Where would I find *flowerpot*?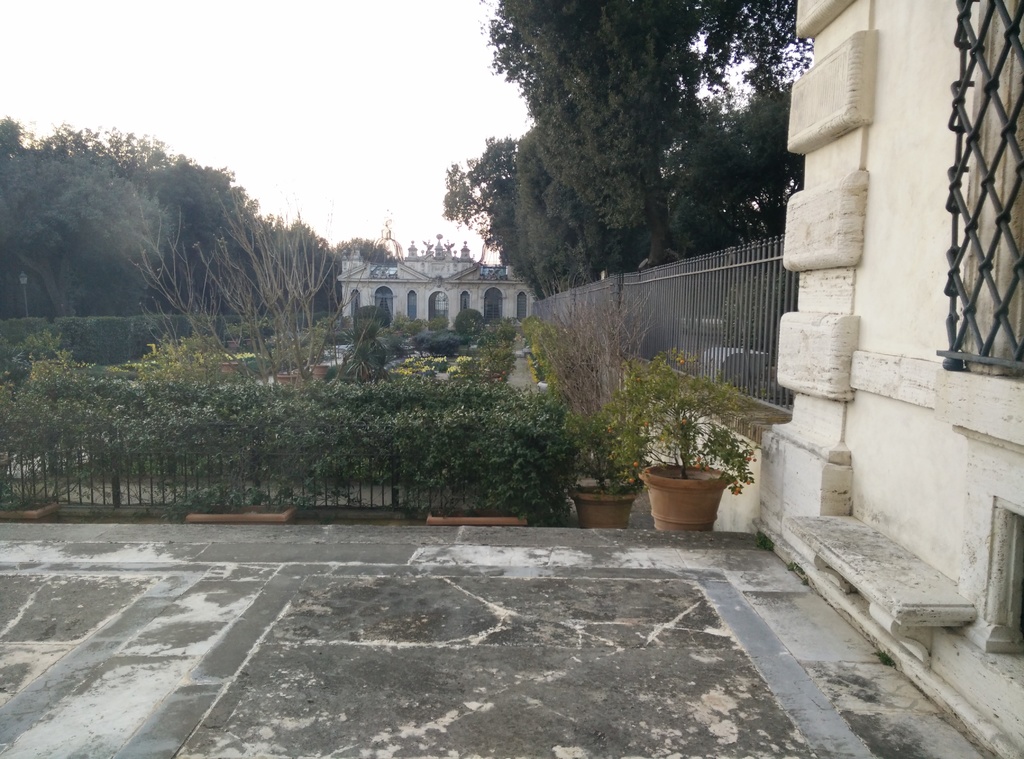
At l=425, t=496, r=527, b=525.
